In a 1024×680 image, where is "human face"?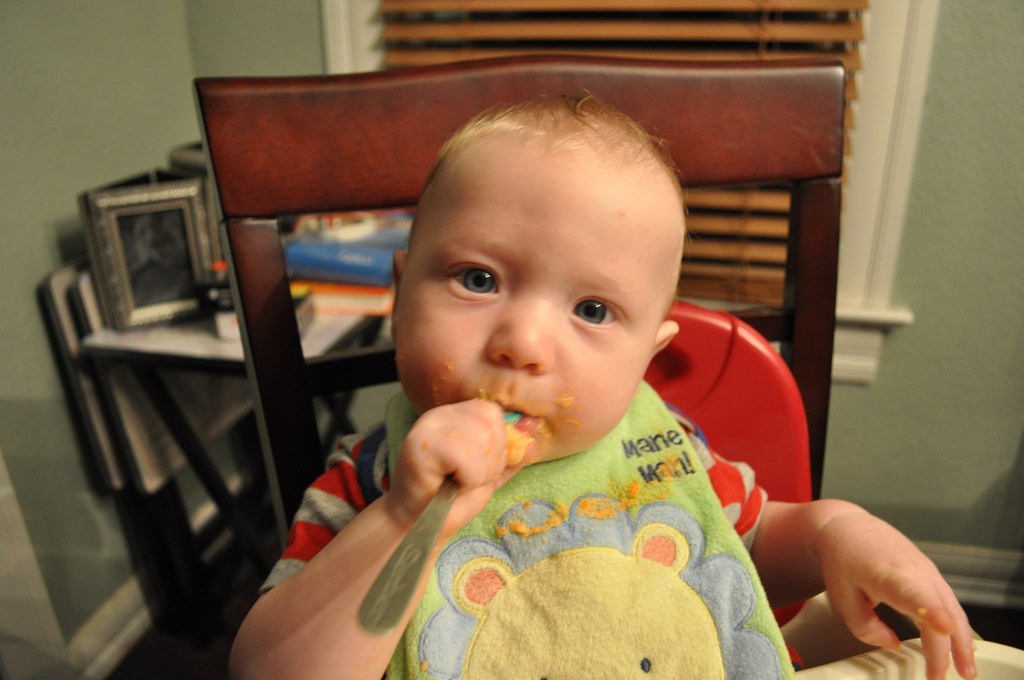
pyautogui.locateOnScreen(399, 162, 664, 460).
